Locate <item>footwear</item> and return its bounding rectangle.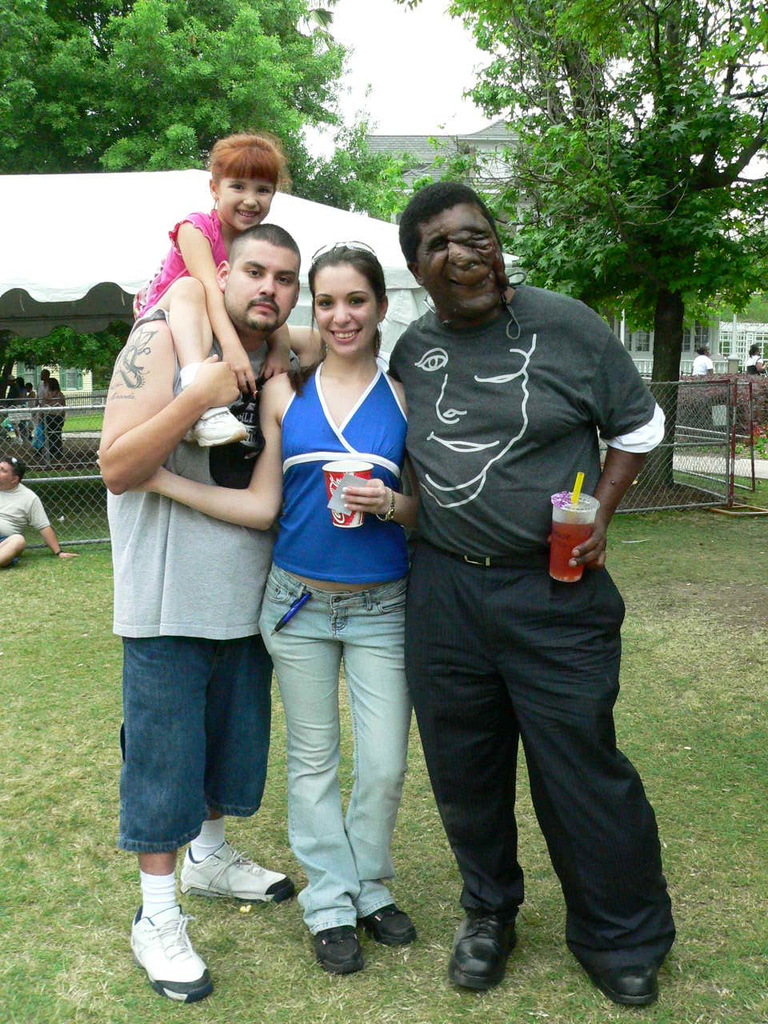
bbox=(179, 836, 295, 908).
